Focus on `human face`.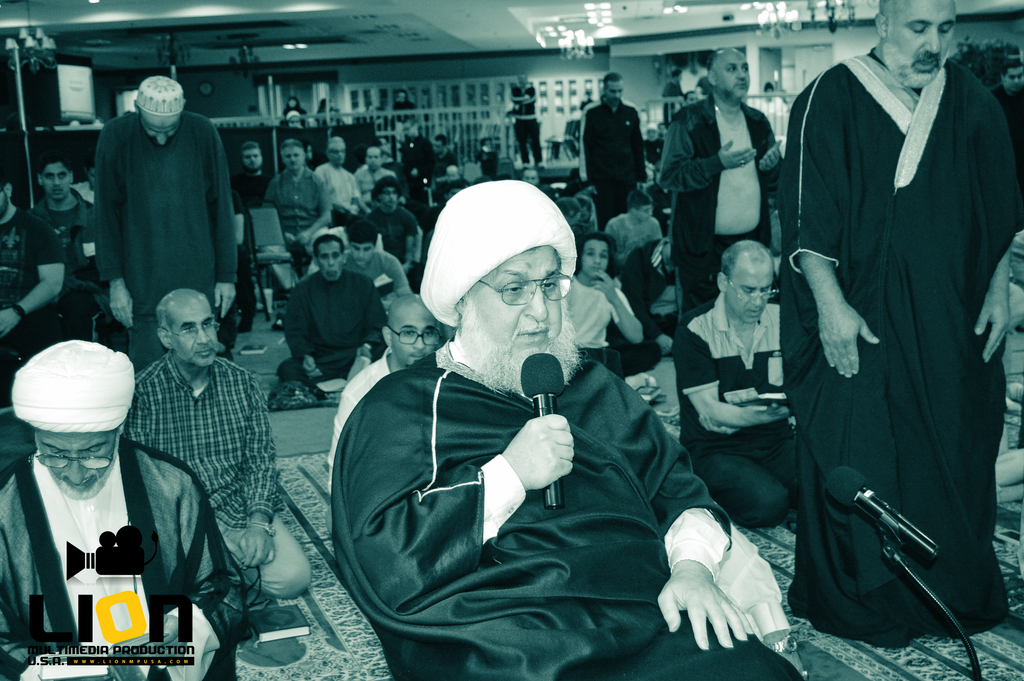
Focused at [x1=467, y1=245, x2=563, y2=368].
